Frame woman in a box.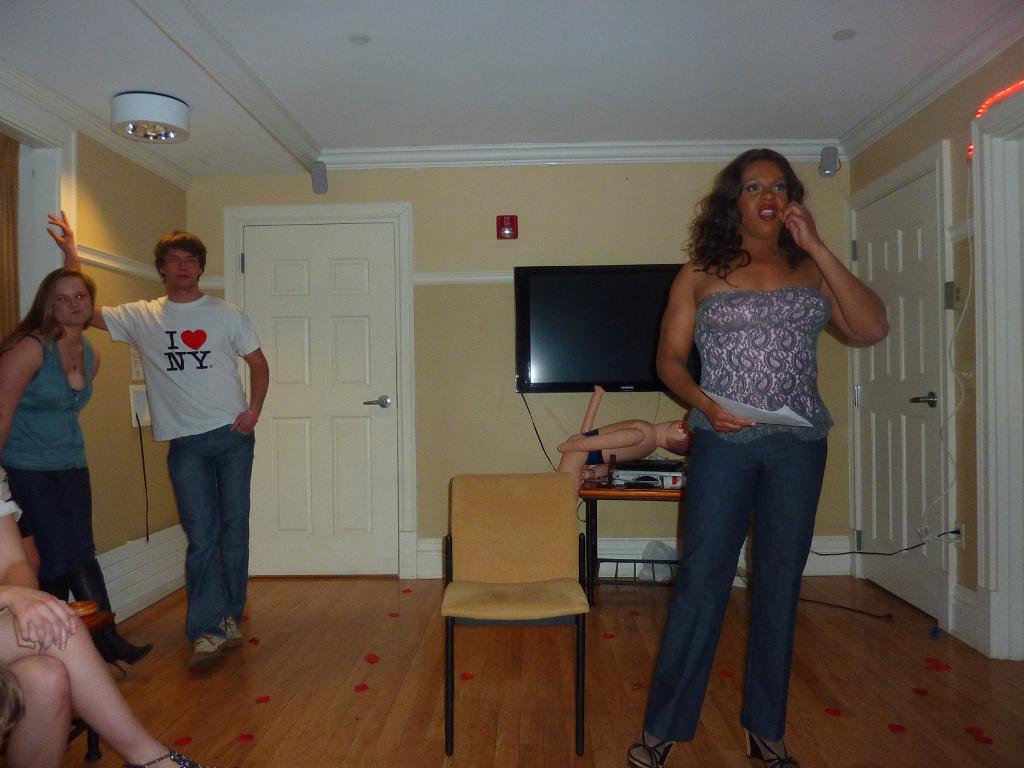
crop(619, 148, 891, 767).
